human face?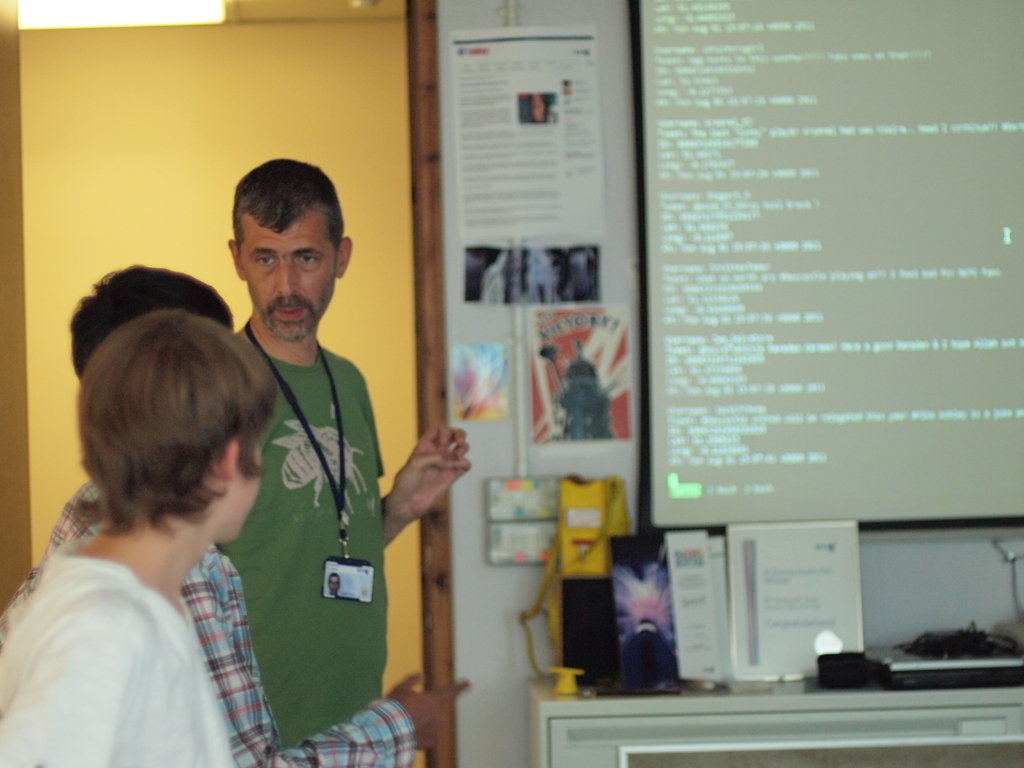
239, 214, 336, 340
